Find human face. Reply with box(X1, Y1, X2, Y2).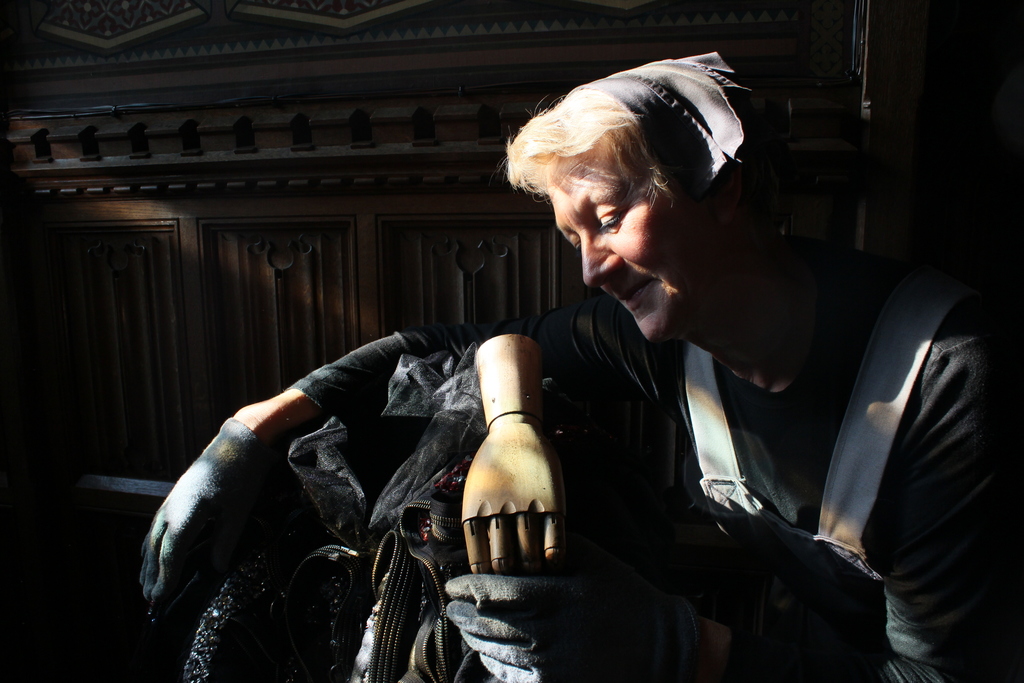
box(547, 140, 700, 343).
